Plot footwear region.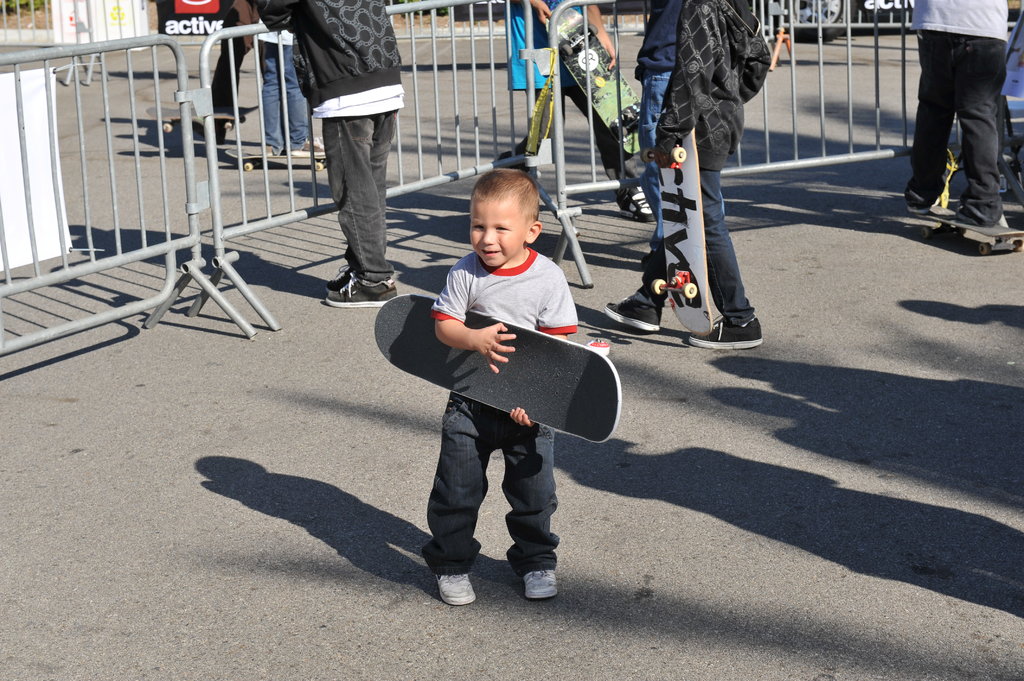
Plotted at box=[320, 264, 356, 289].
